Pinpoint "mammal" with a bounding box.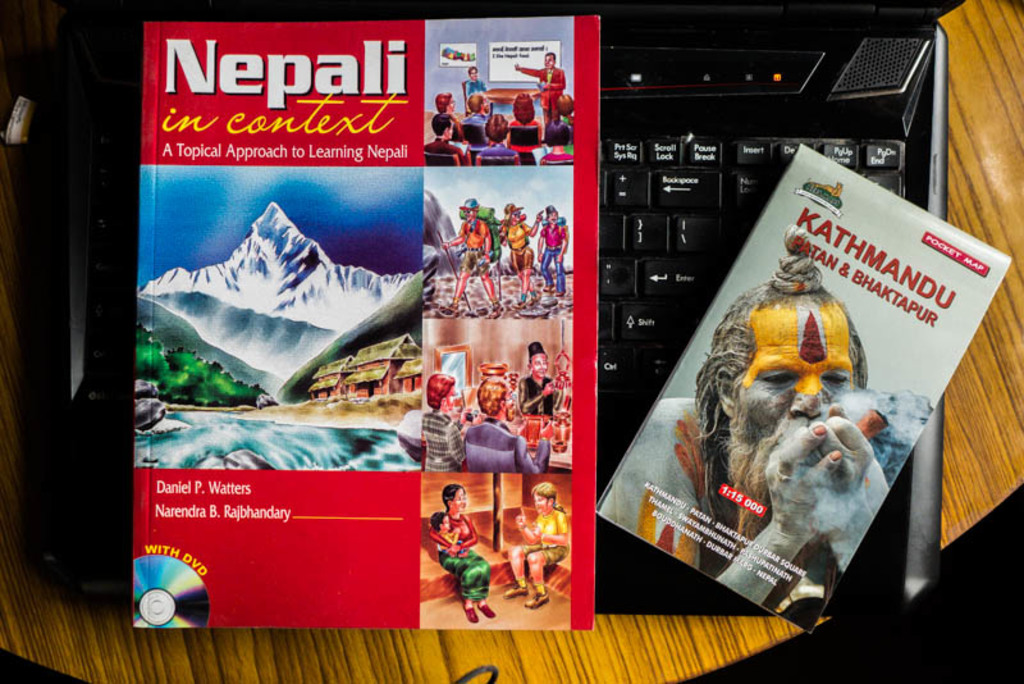
426, 111, 468, 163.
